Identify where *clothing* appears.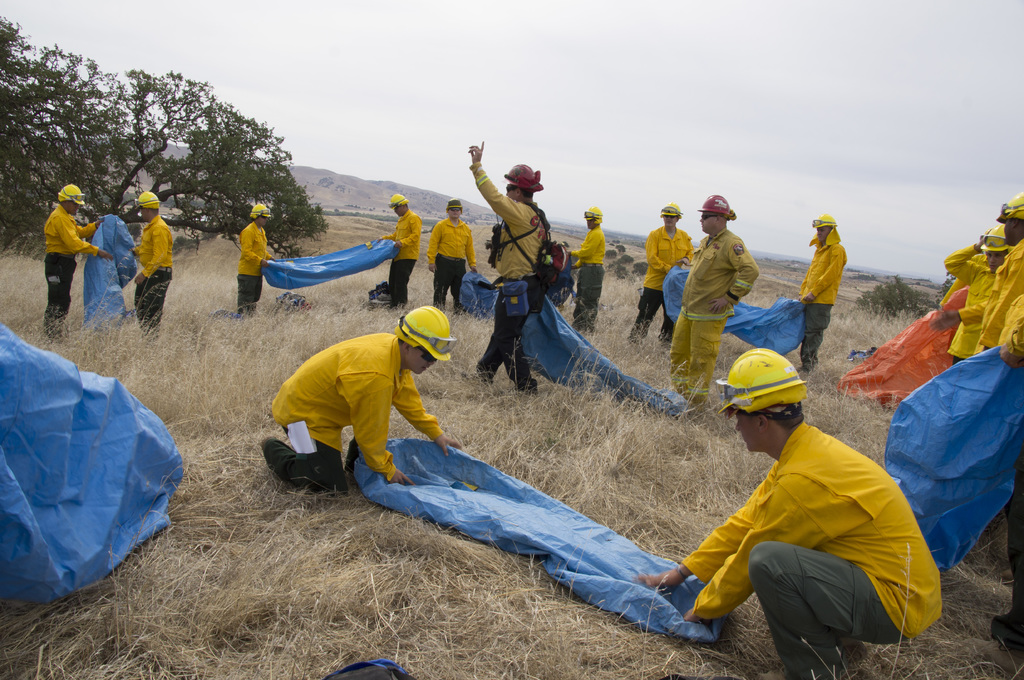
Appears at detection(469, 283, 543, 394).
